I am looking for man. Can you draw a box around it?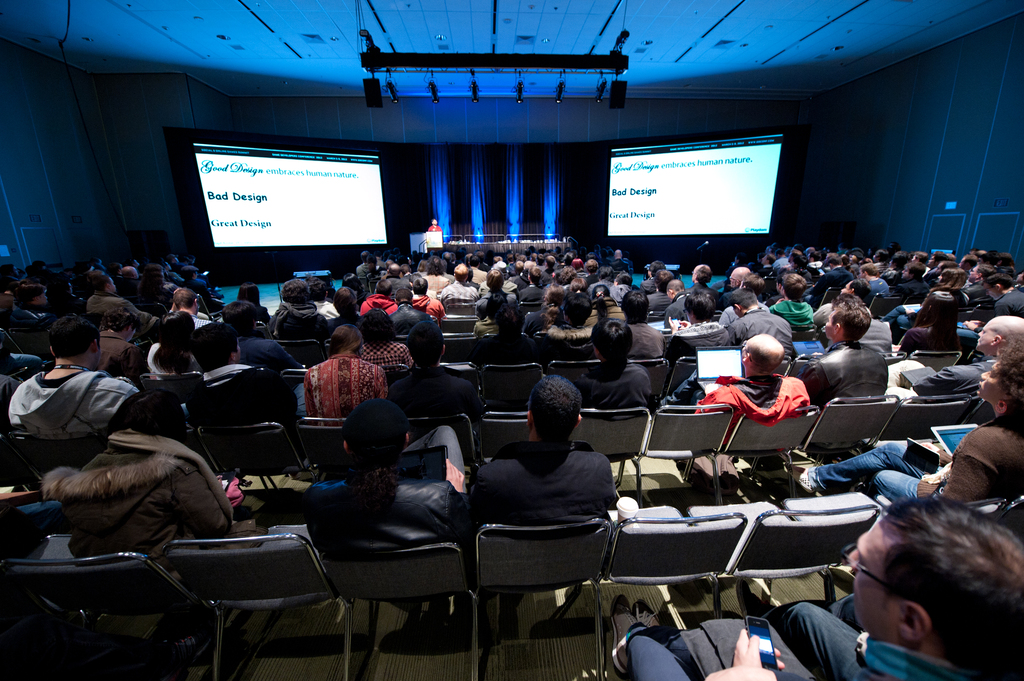
Sure, the bounding box is bbox(818, 282, 868, 321).
